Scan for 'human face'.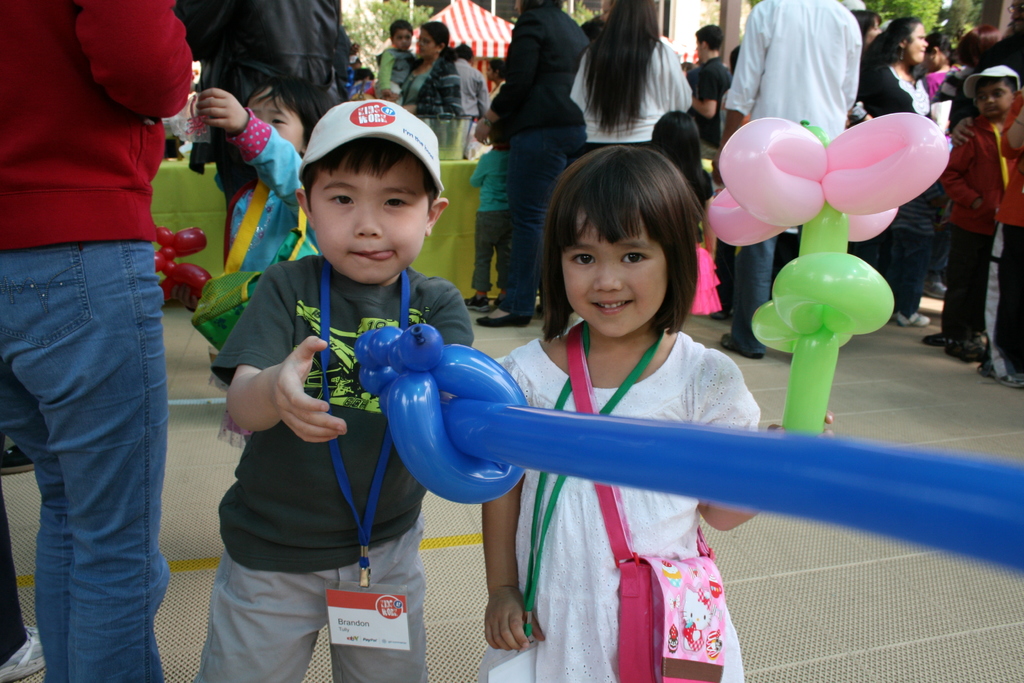
Scan result: 390:26:408:46.
